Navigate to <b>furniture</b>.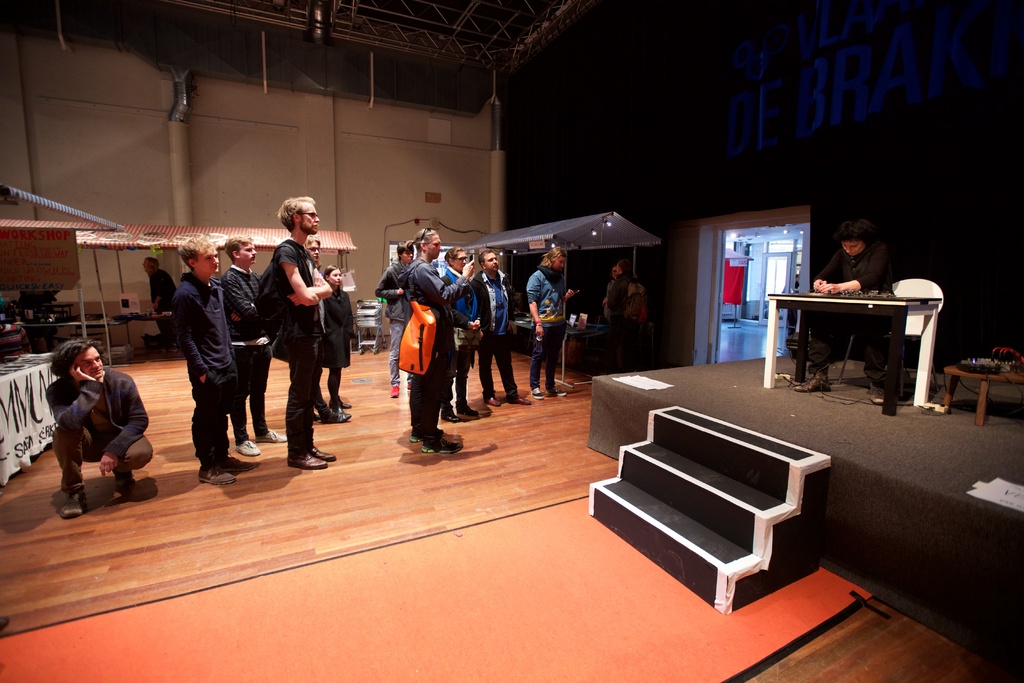
Navigation target: (837, 279, 945, 400).
